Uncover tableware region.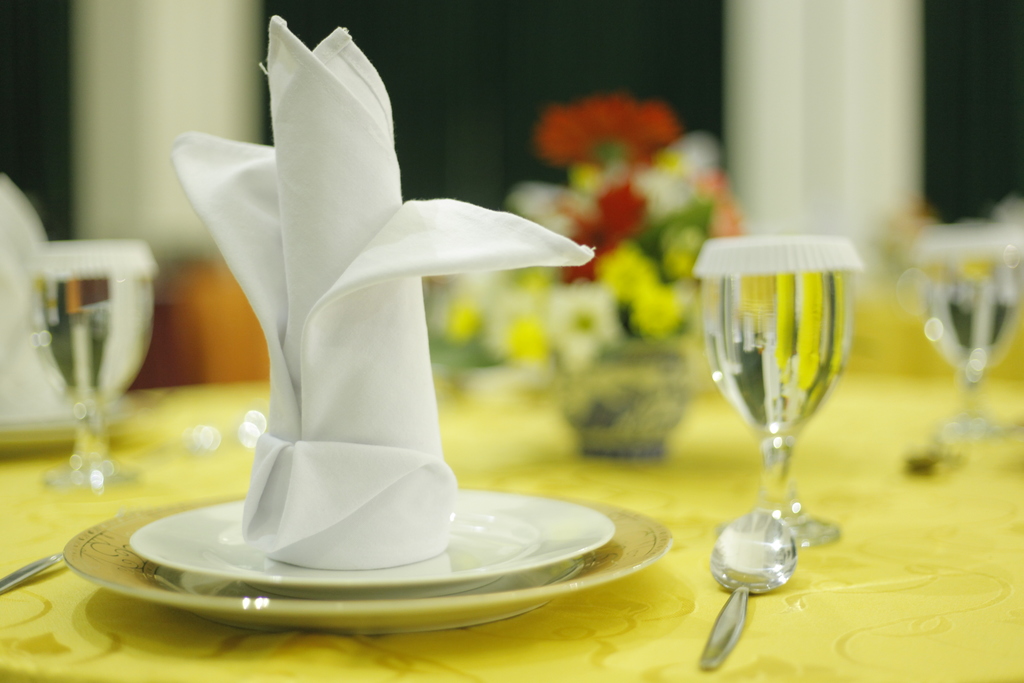
Uncovered: BBox(913, 212, 1023, 431).
